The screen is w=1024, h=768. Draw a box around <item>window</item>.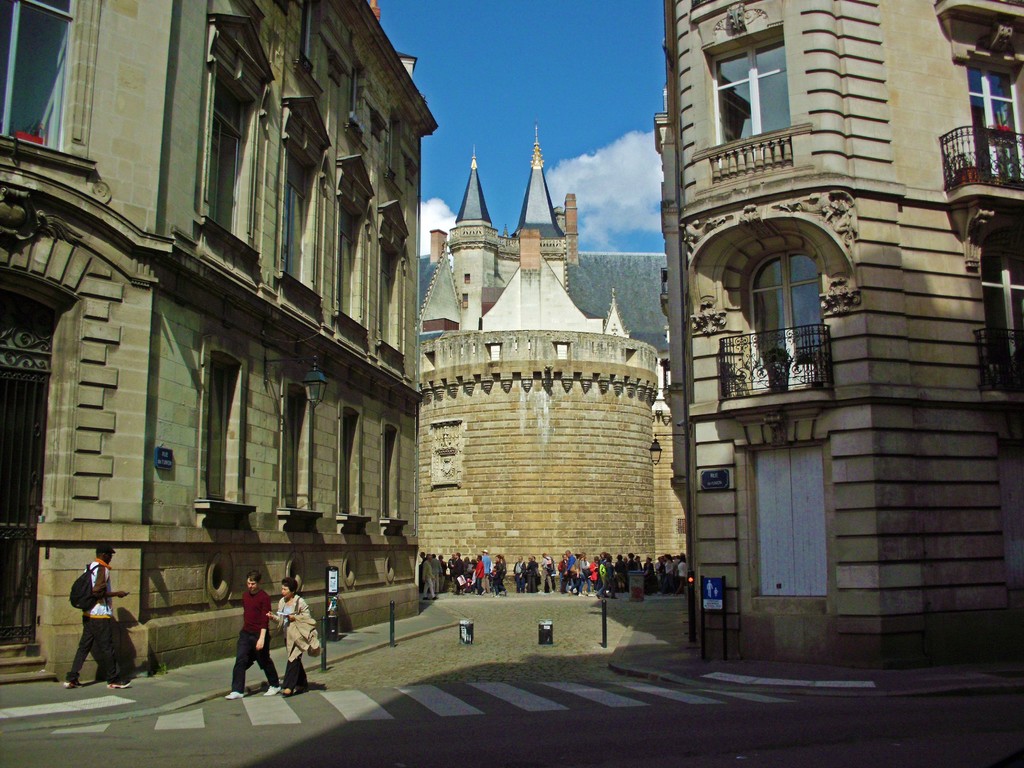
273:365:326:534.
